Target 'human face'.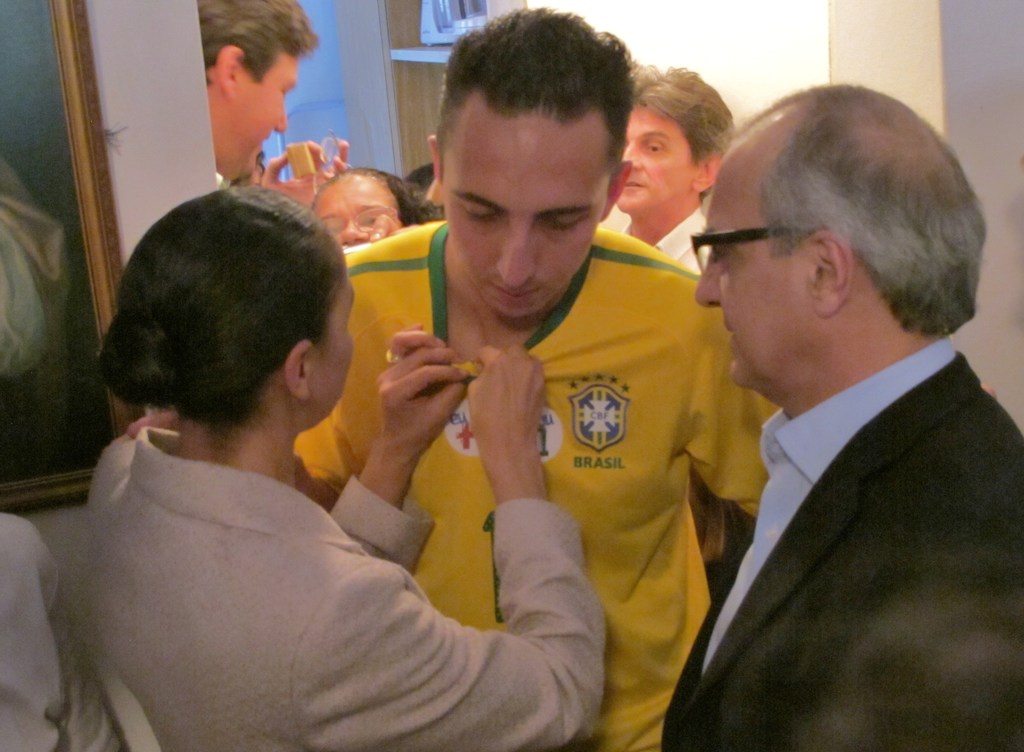
Target region: bbox=[437, 94, 607, 315].
